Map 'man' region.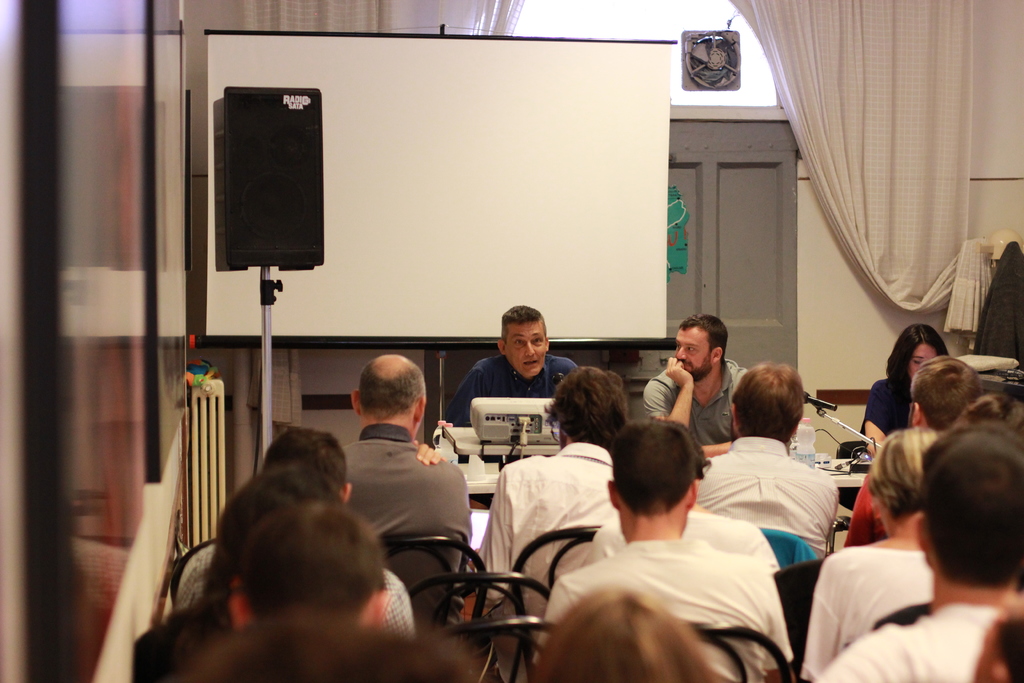
Mapped to <bbox>177, 428, 417, 637</bbox>.
